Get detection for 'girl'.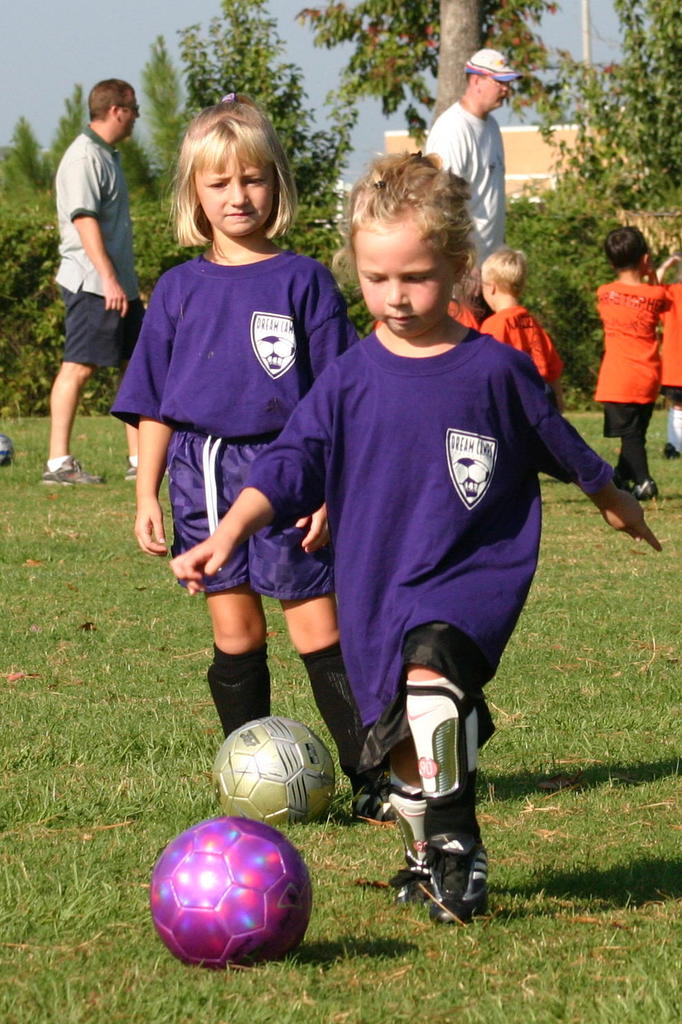
Detection: 155:119:675:929.
